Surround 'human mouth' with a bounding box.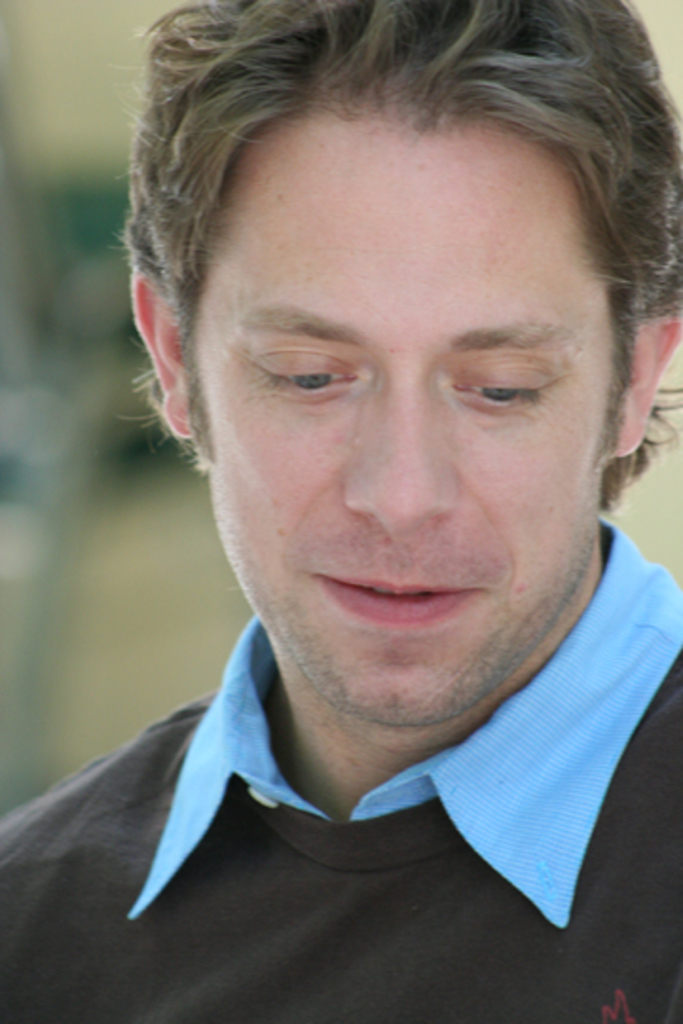
(315, 575, 491, 628).
